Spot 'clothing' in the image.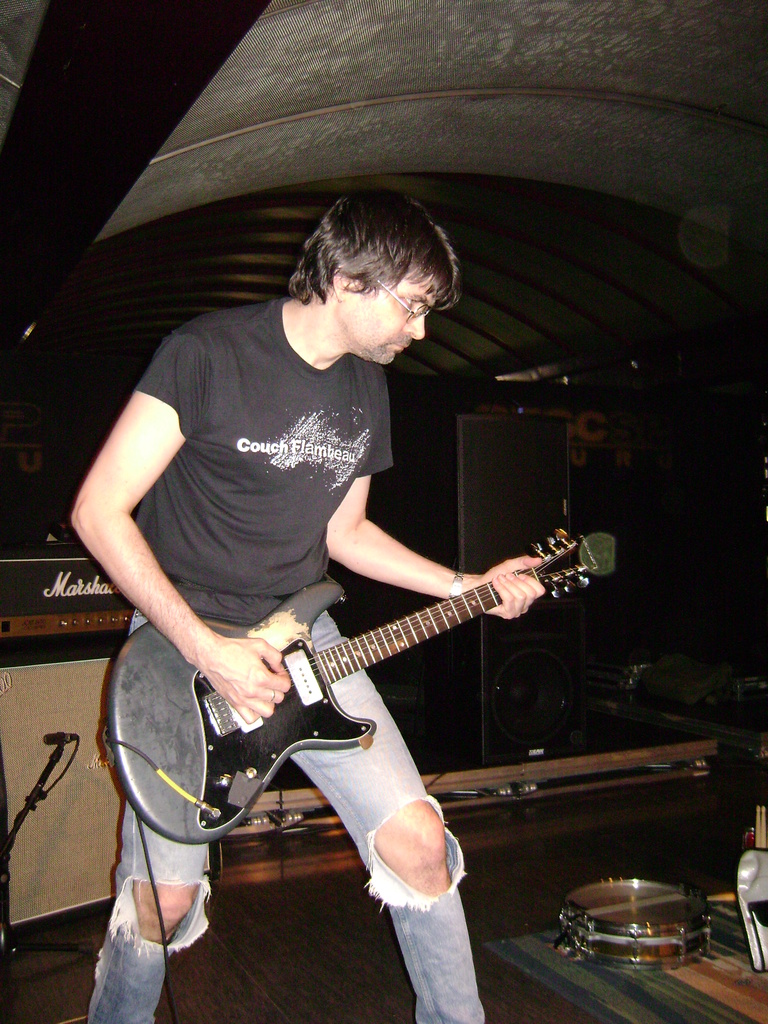
'clothing' found at bbox=[77, 286, 490, 1021].
